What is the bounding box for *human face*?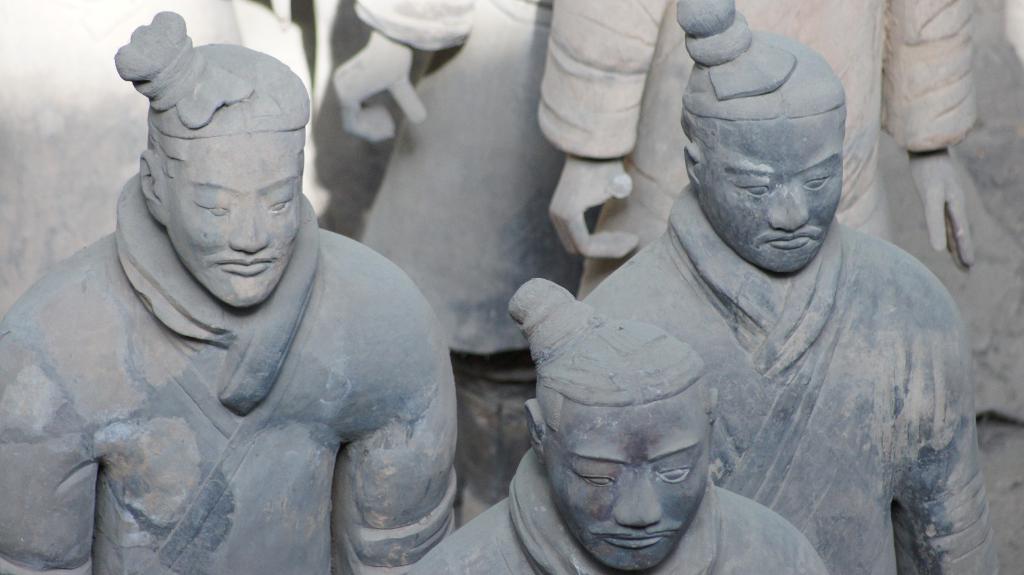
box=[699, 118, 843, 269].
